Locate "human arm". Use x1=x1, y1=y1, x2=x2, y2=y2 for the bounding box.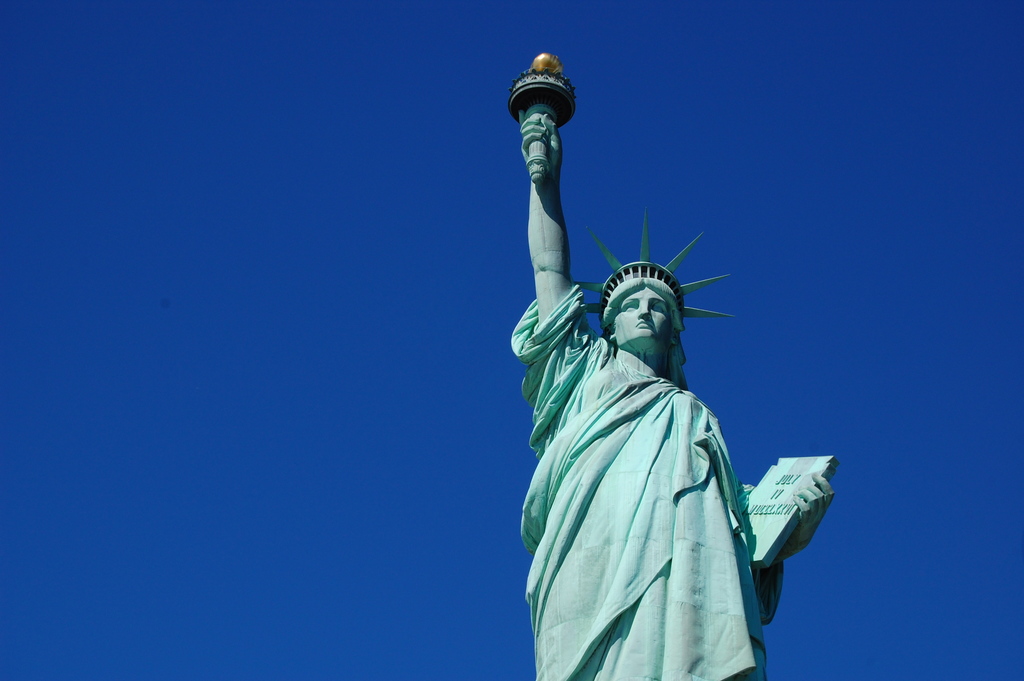
x1=492, y1=34, x2=608, y2=336.
